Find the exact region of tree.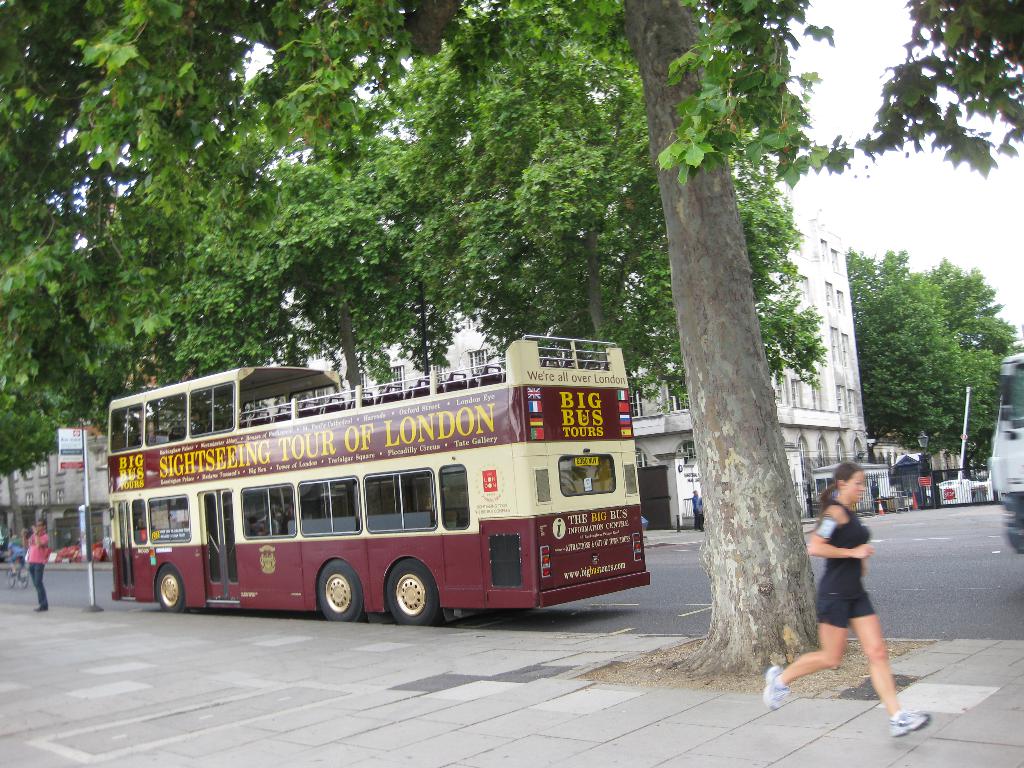
Exact region: left=927, top=269, right=1023, bottom=437.
